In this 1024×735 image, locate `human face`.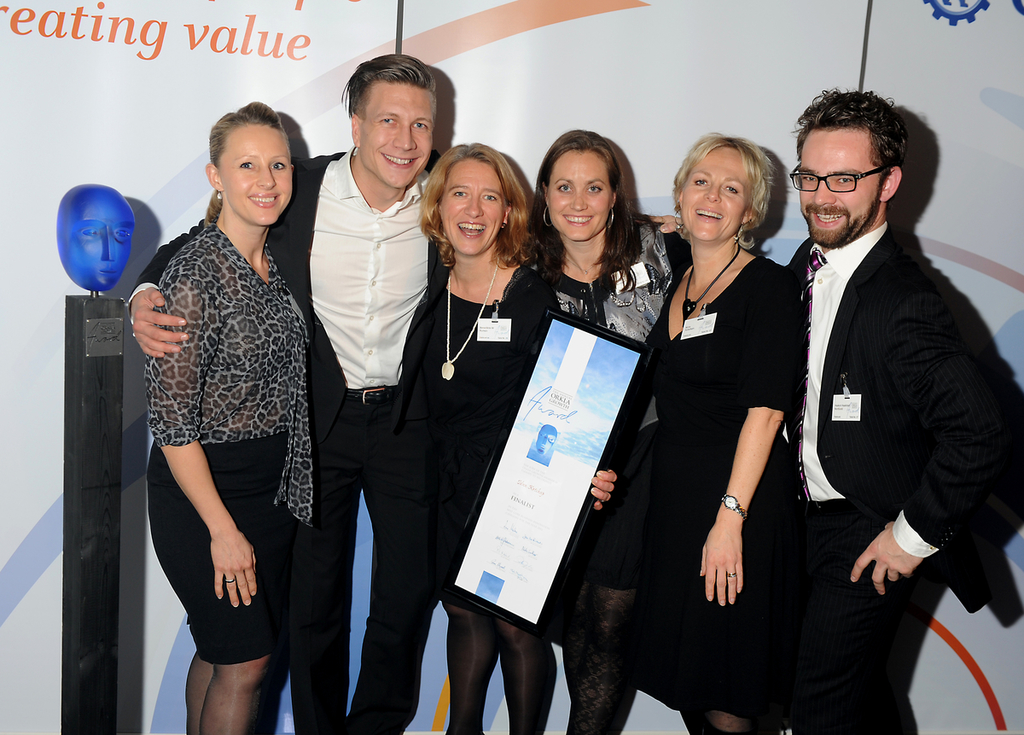
Bounding box: [left=359, top=83, right=433, bottom=188].
